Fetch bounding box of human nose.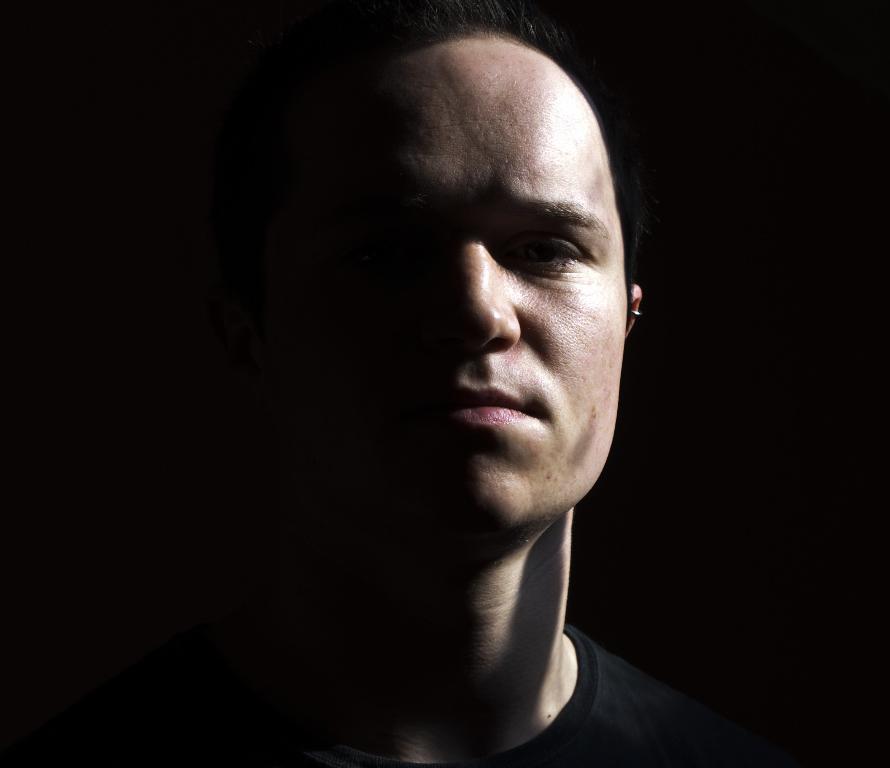
Bbox: (x1=427, y1=244, x2=521, y2=357).
